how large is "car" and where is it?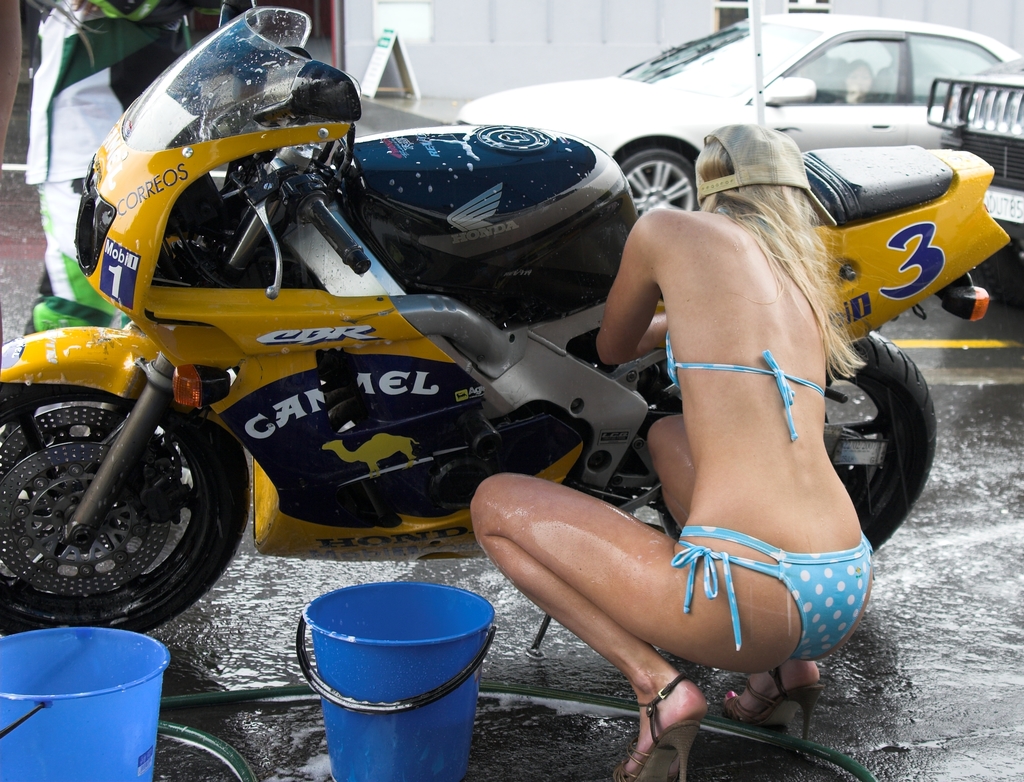
Bounding box: 454, 10, 1021, 212.
